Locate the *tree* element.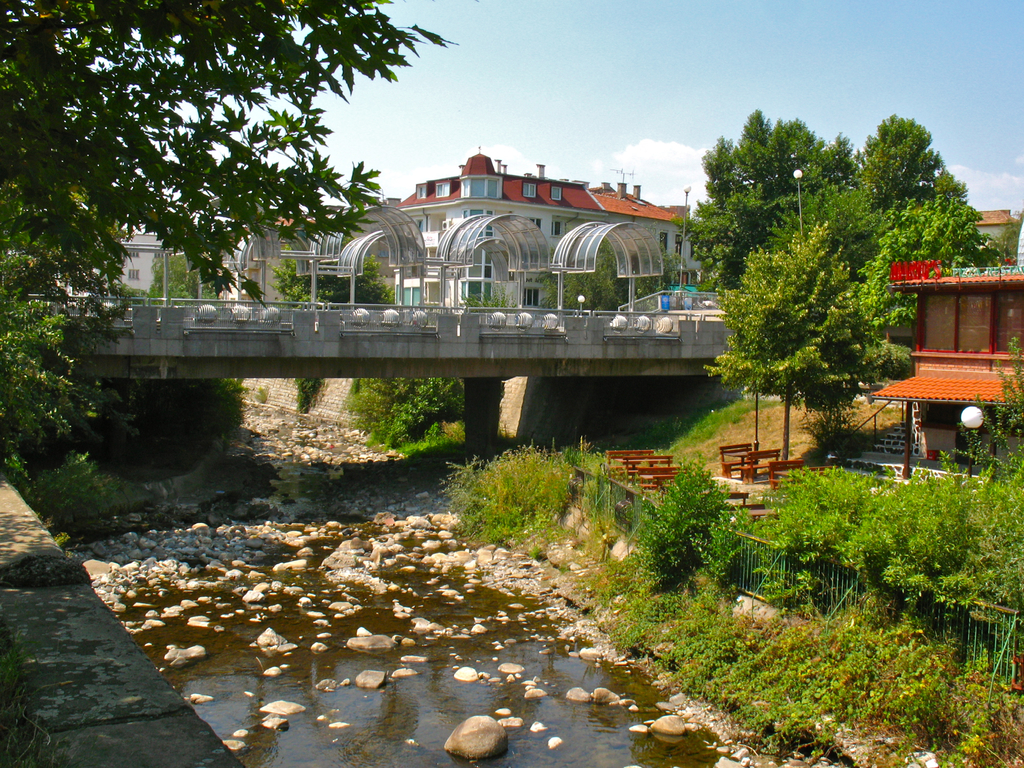
Element bbox: box(541, 230, 687, 308).
